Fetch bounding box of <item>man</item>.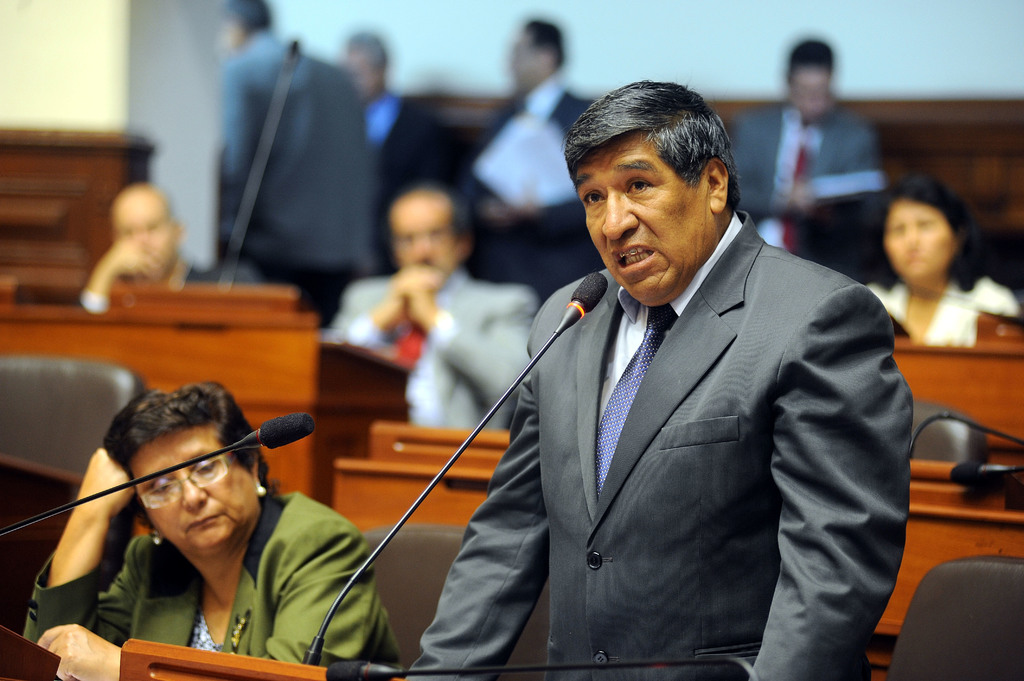
Bbox: bbox=(471, 22, 605, 289).
